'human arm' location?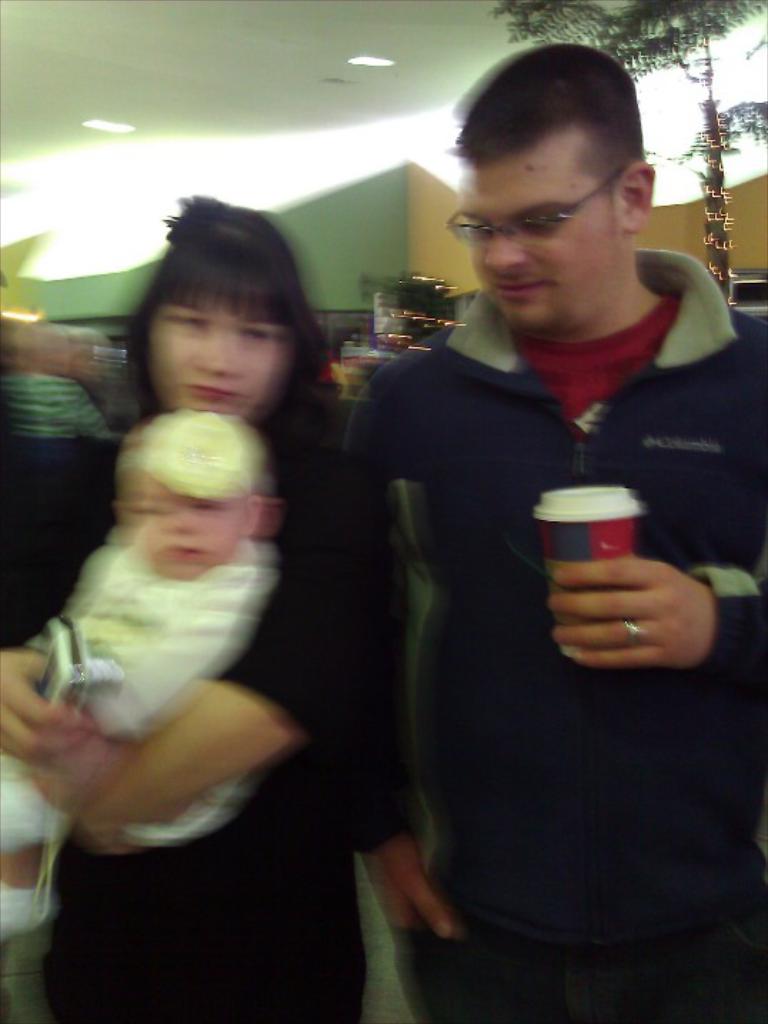
[340, 347, 447, 948]
